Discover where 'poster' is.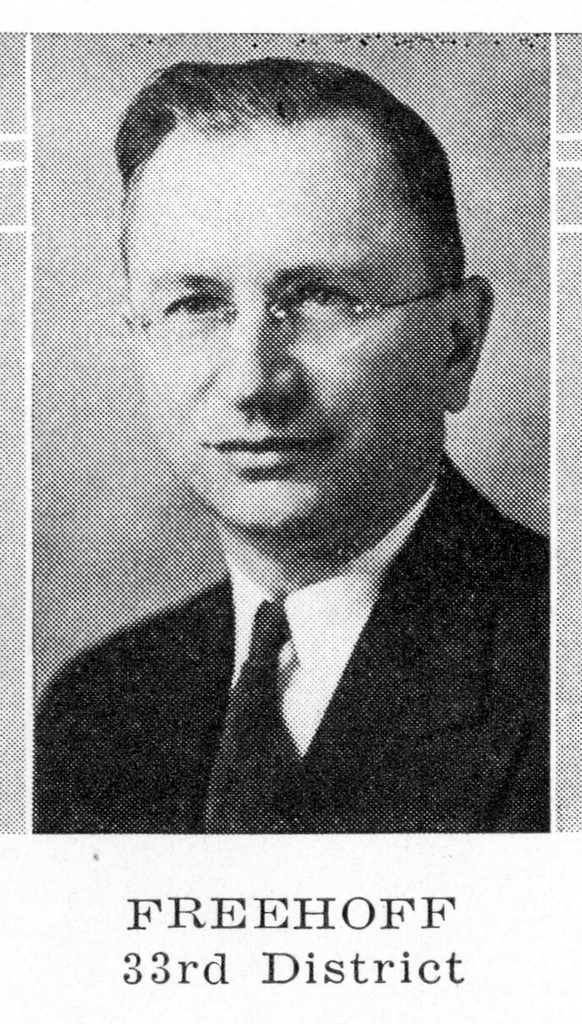
Discovered at bbox=(0, 0, 581, 1023).
